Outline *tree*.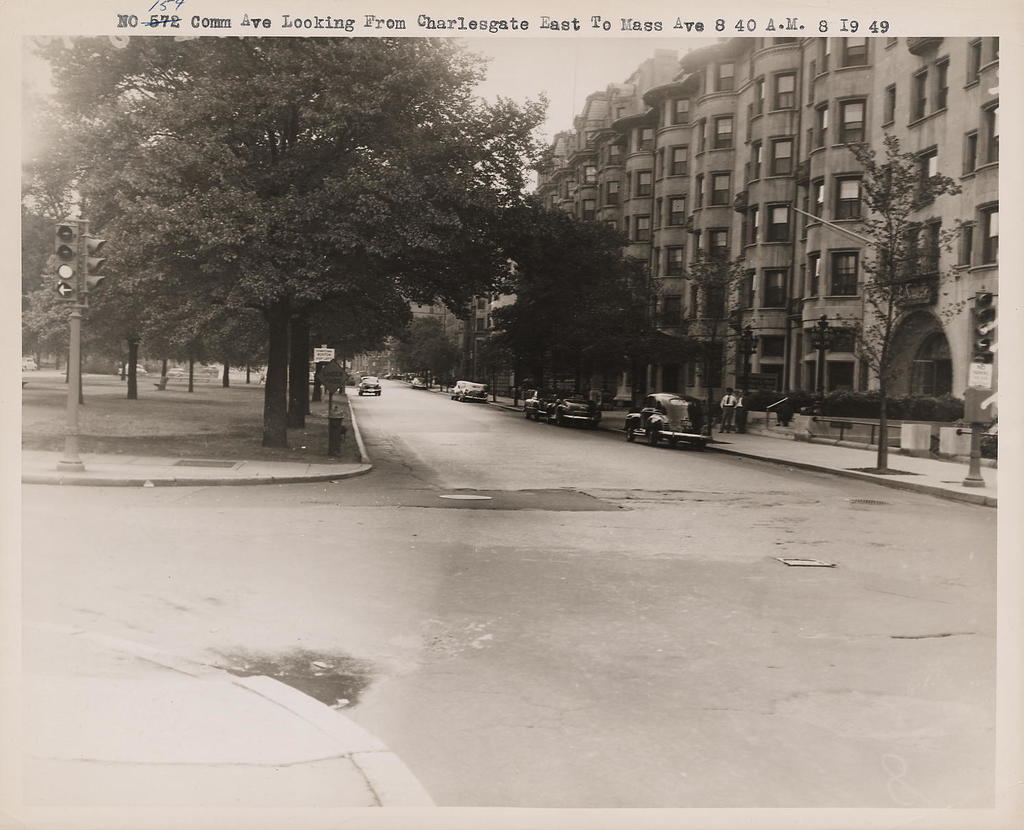
Outline: <bbox>674, 243, 757, 440</bbox>.
